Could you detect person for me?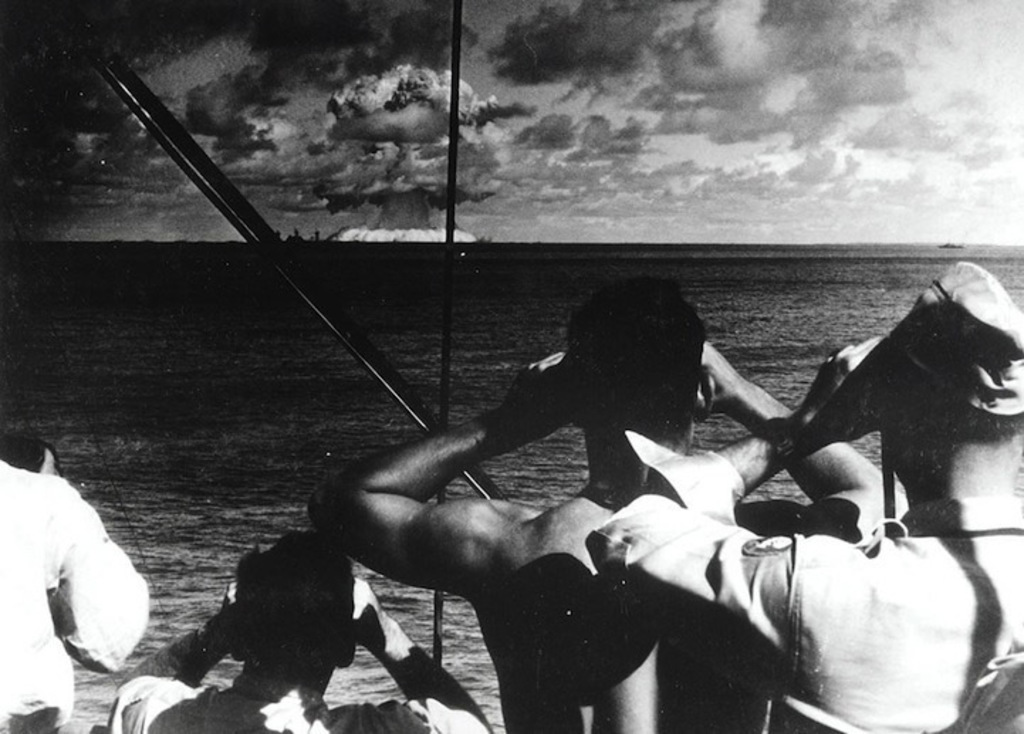
Detection result: Rect(102, 525, 494, 731).
